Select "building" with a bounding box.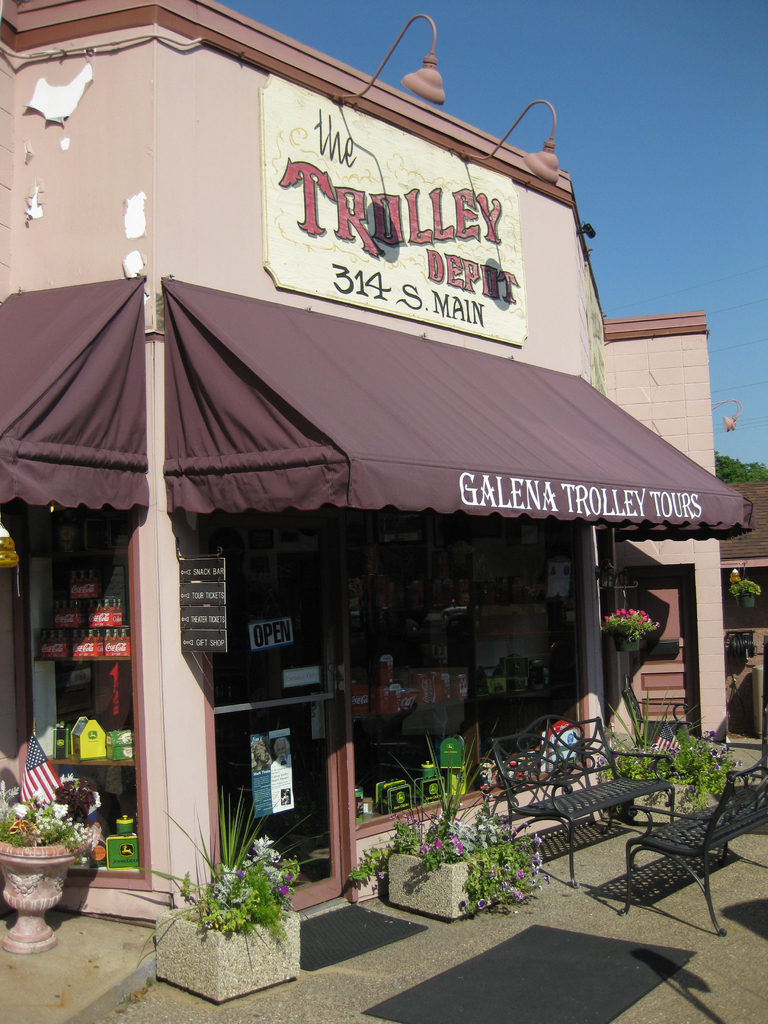
left=0, top=0, right=767, bottom=1023.
